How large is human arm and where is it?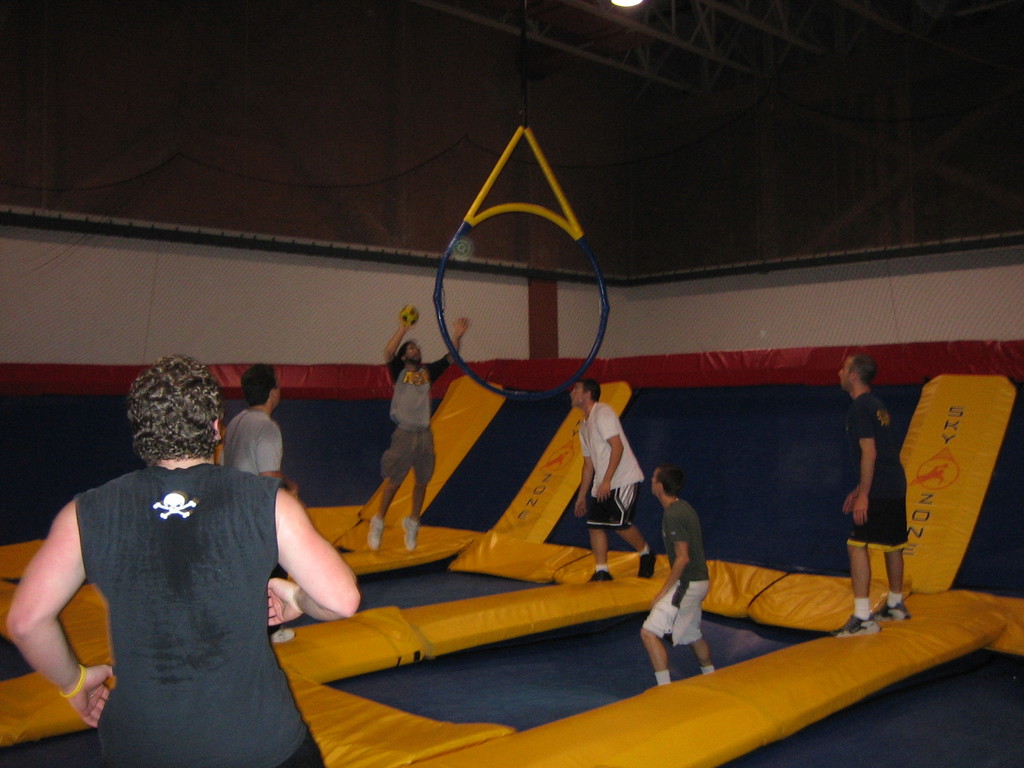
Bounding box: 648/512/689/611.
